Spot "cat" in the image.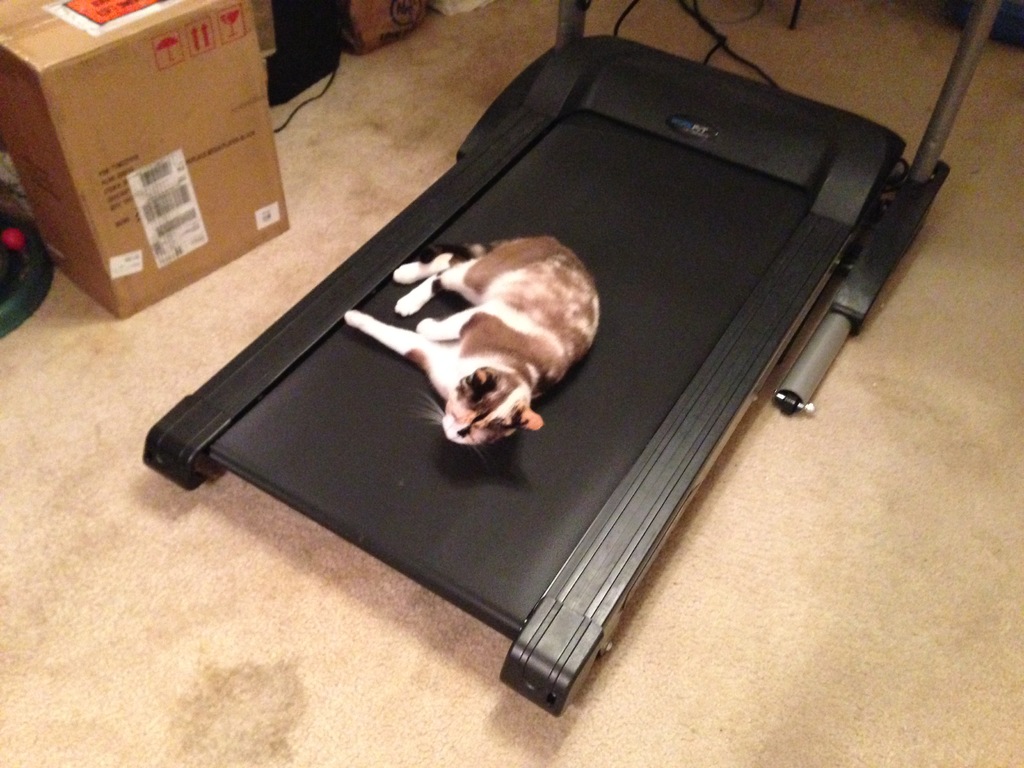
"cat" found at {"left": 340, "top": 233, "right": 604, "bottom": 450}.
